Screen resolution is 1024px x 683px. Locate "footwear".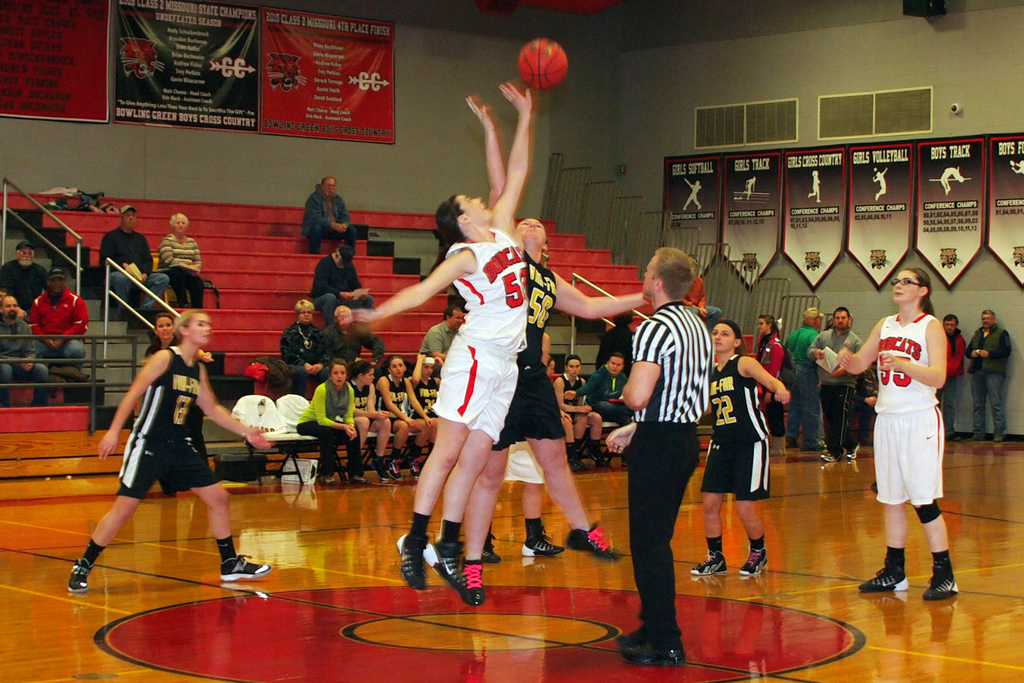
(216,554,271,580).
